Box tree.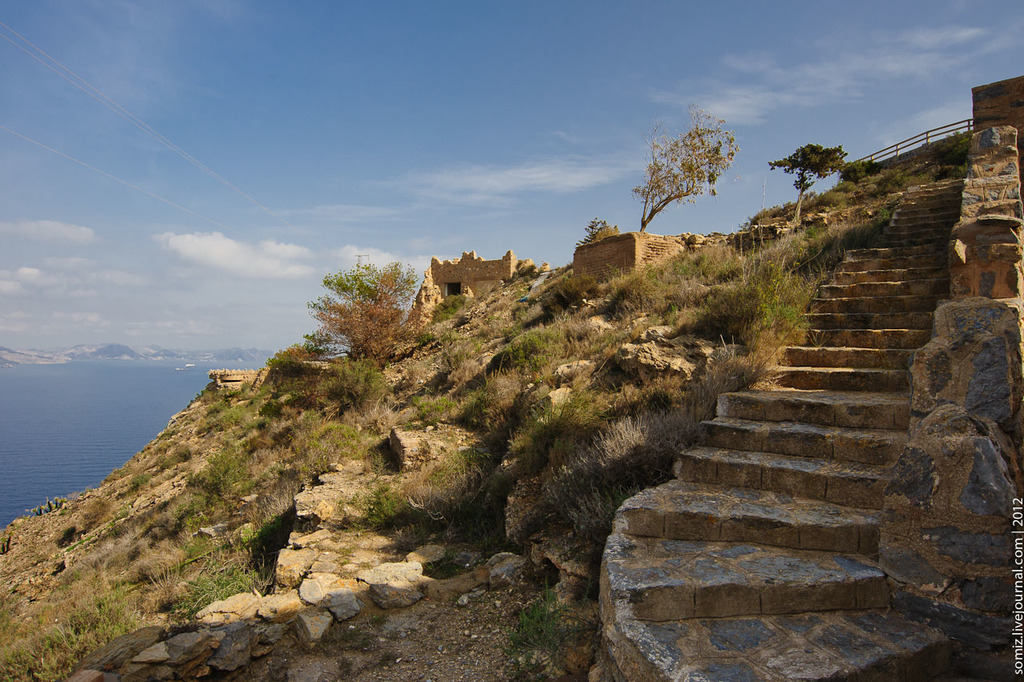
(631,98,753,243).
